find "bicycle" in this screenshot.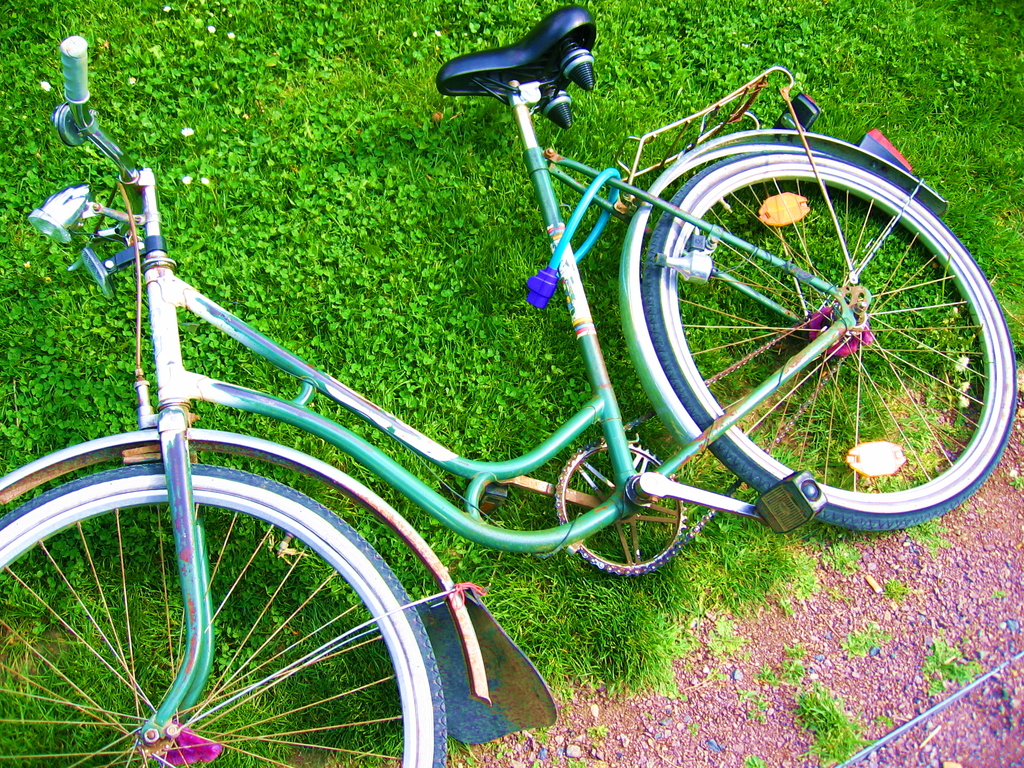
The bounding box for "bicycle" is <region>0, 4, 1018, 767</region>.
